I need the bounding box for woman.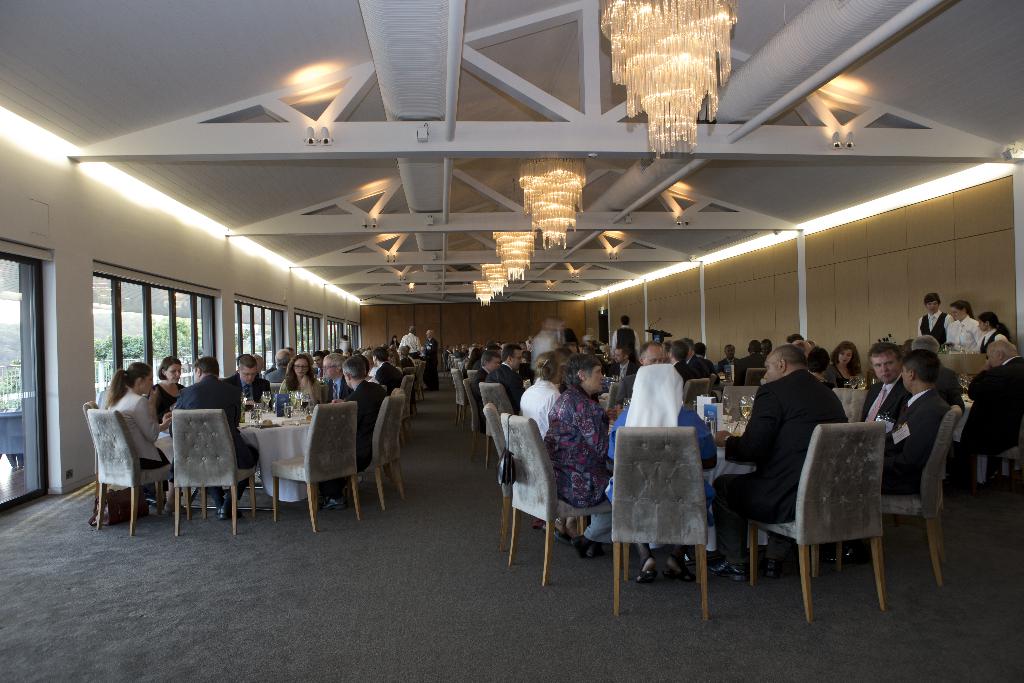
Here it is: <box>916,288,956,342</box>.
